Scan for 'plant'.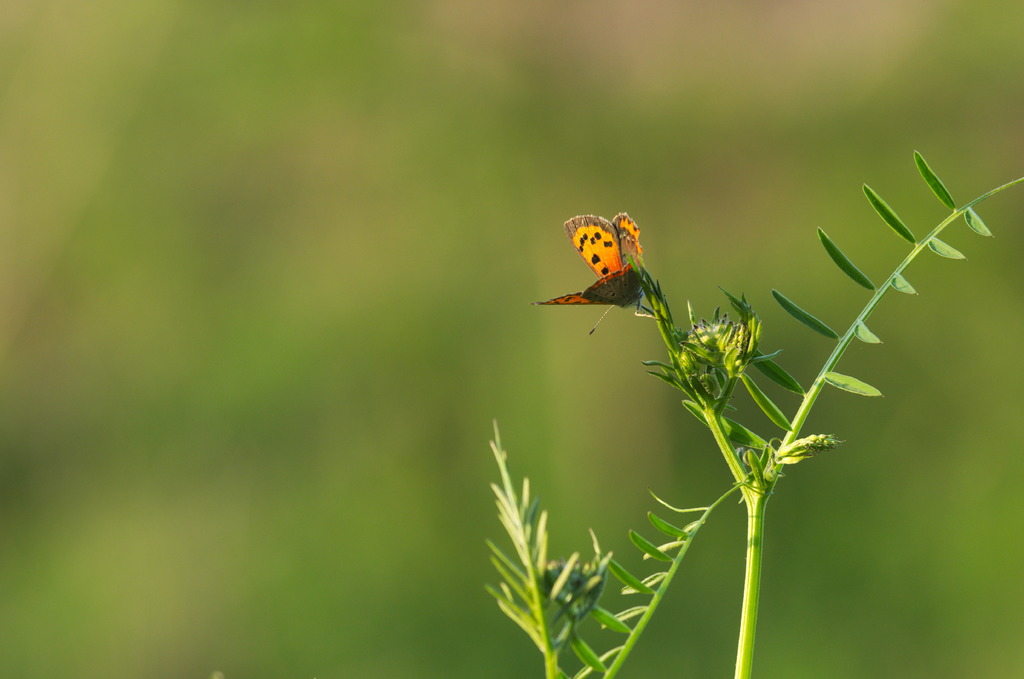
Scan result: select_region(481, 146, 1022, 677).
